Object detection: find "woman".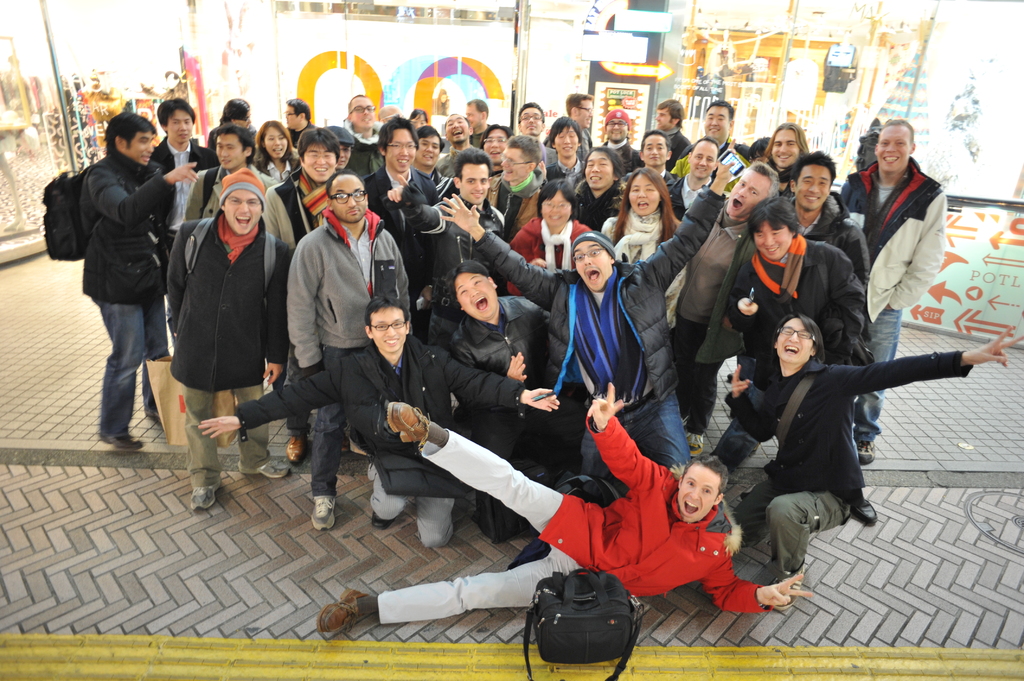
484,180,596,305.
